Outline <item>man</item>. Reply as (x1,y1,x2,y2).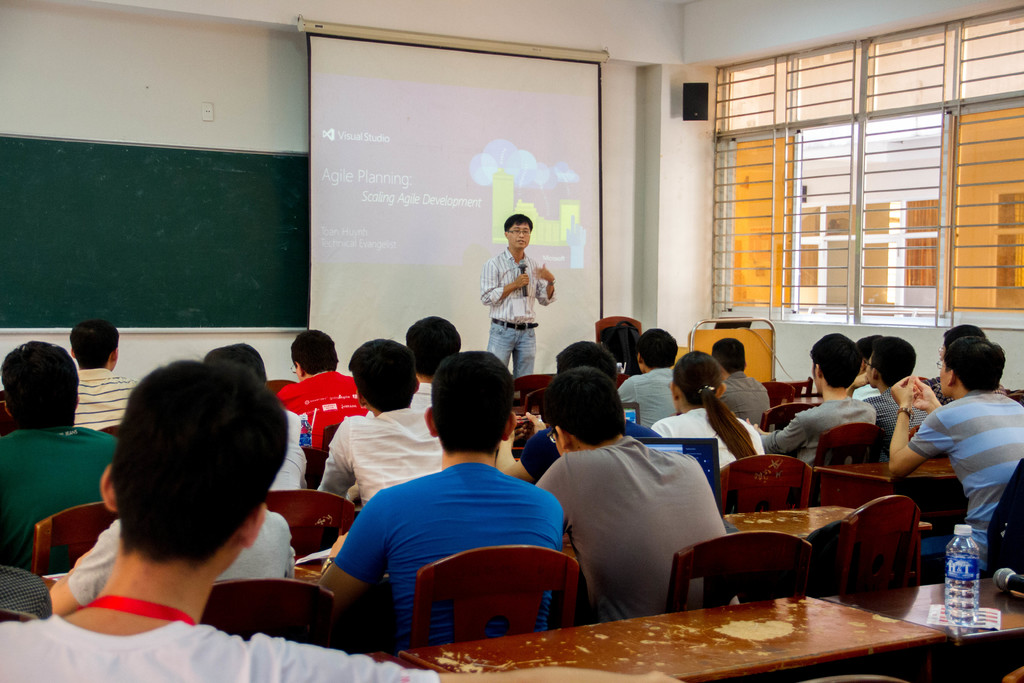
(536,365,737,622).
